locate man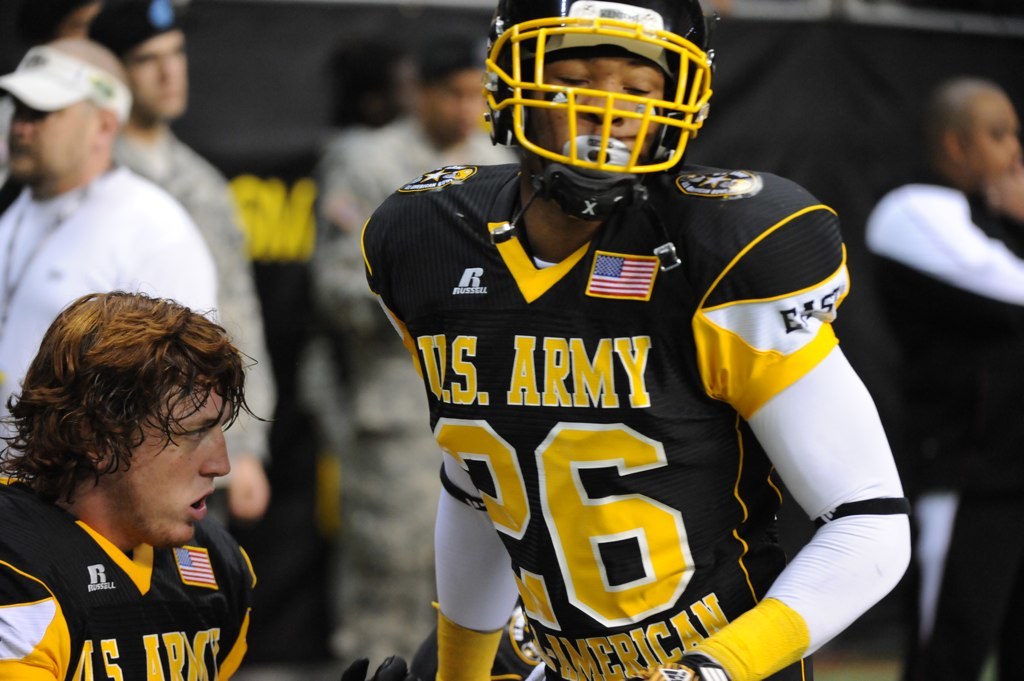
854 75 1023 676
